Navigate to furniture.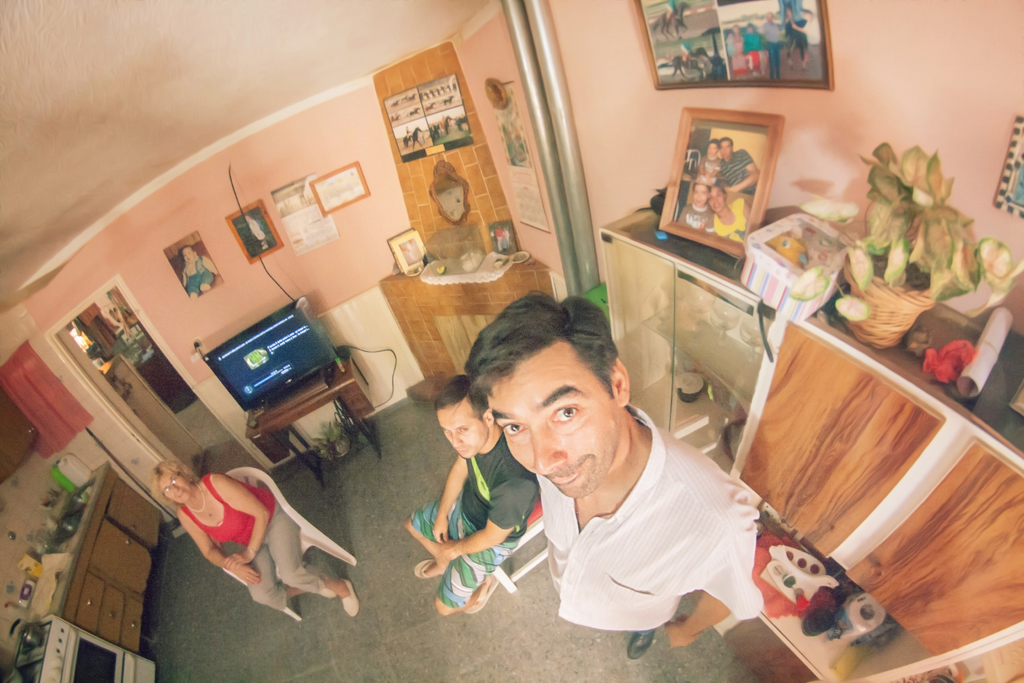
Navigation target: (left=598, top=205, right=1023, bottom=682).
